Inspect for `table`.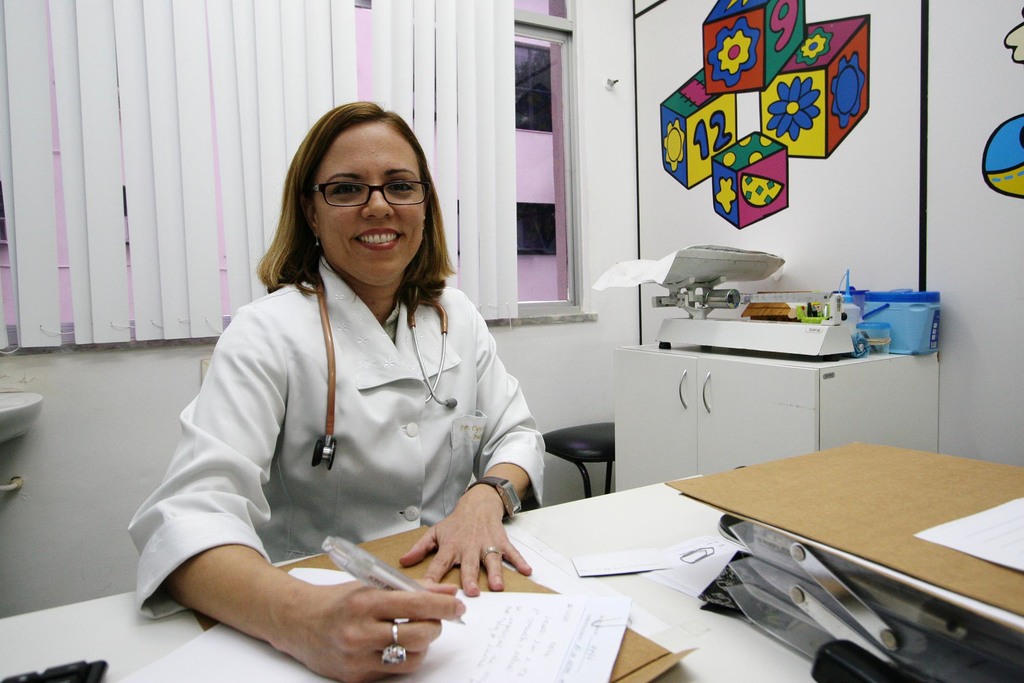
Inspection: 611/335/936/497.
